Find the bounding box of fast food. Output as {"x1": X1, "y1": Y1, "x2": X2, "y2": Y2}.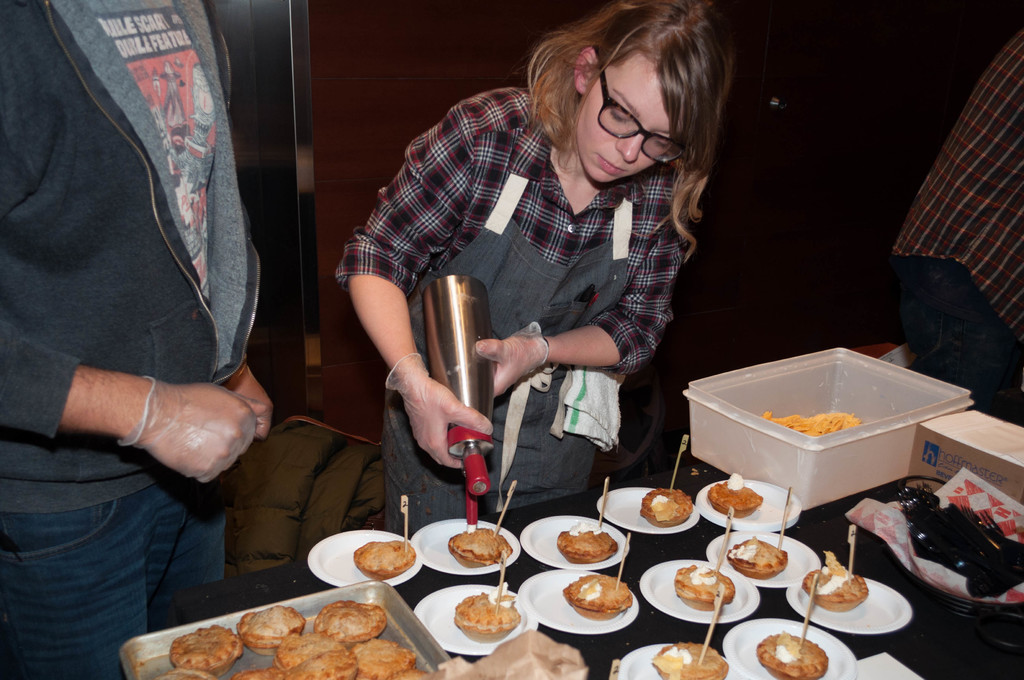
{"x1": 640, "y1": 486, "x2": 695, "y2": 529}.
